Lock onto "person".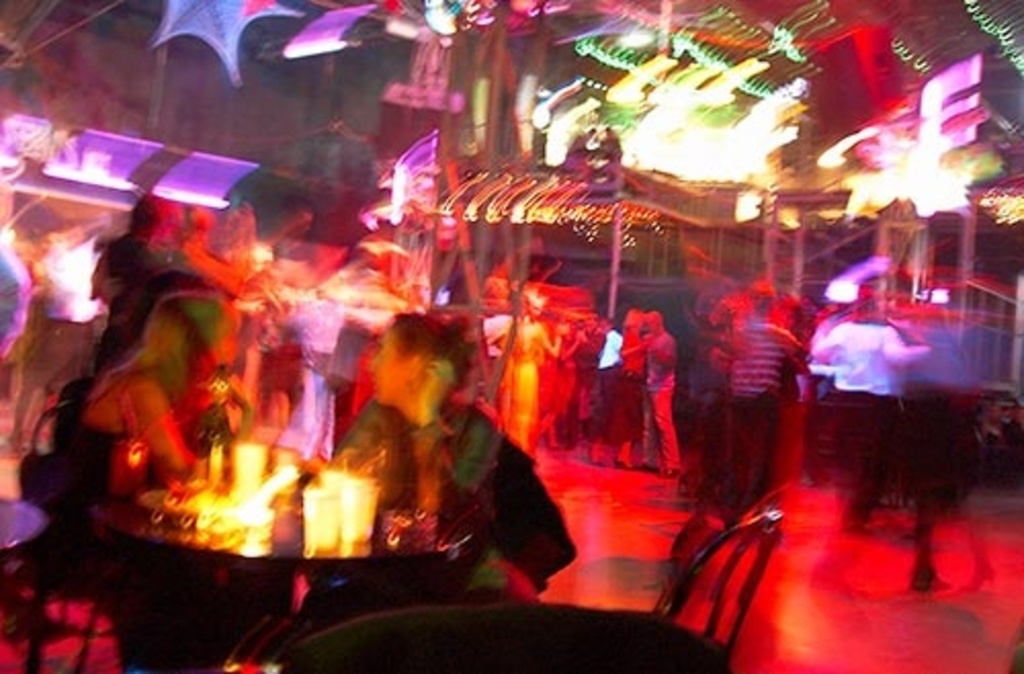
Locked: rect(498, 295, 565, 447).
